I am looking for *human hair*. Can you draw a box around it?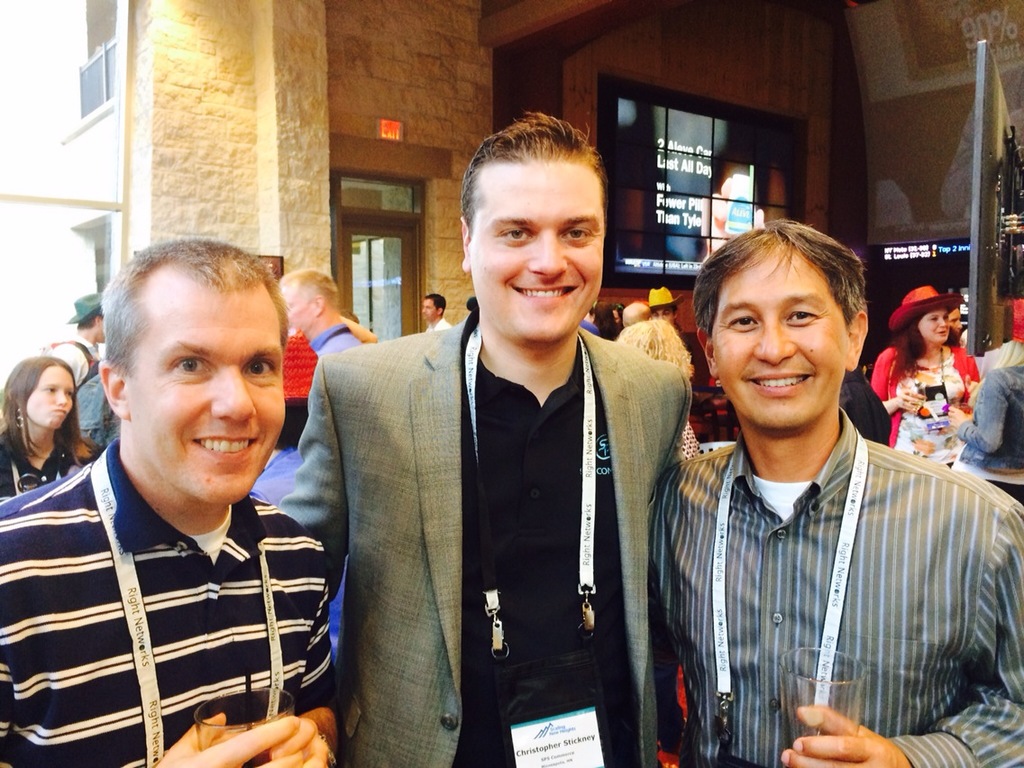
Sure, the bounding box is locate(276, 269, 343, 315).
